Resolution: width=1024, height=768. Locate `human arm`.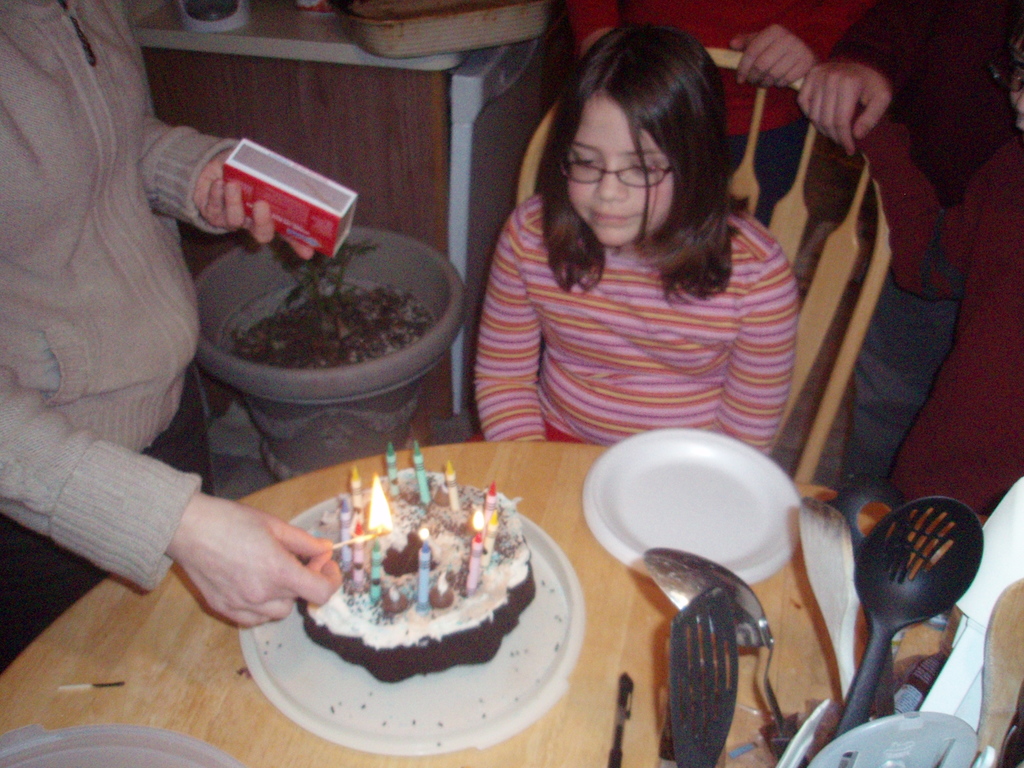
795 0 946 160.
